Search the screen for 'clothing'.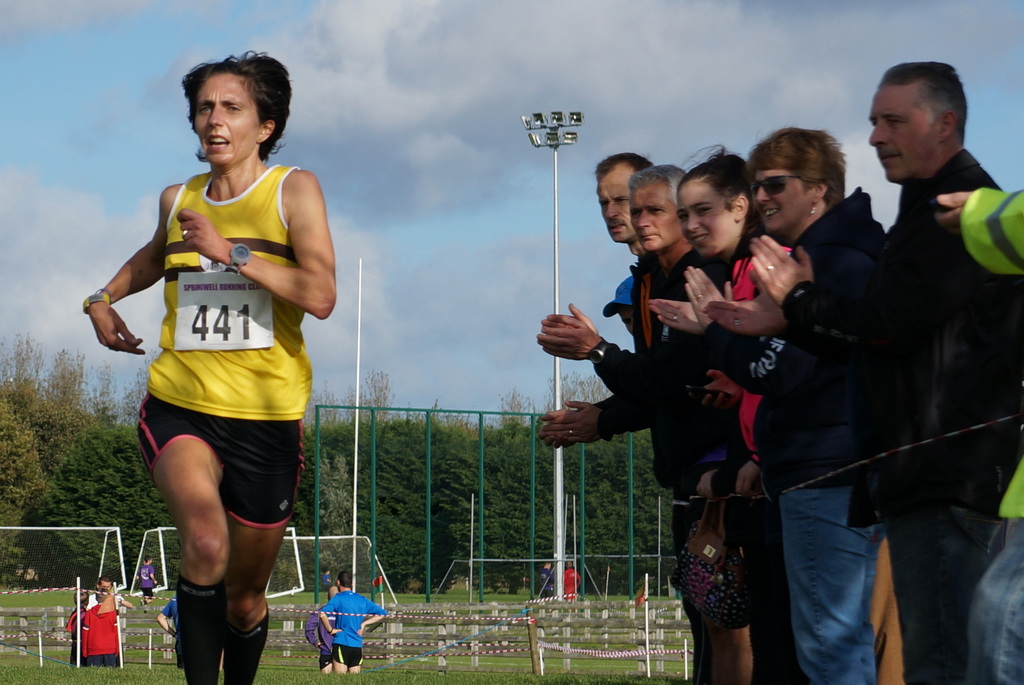
Found at select_region(961, 188, 1023, 684).
